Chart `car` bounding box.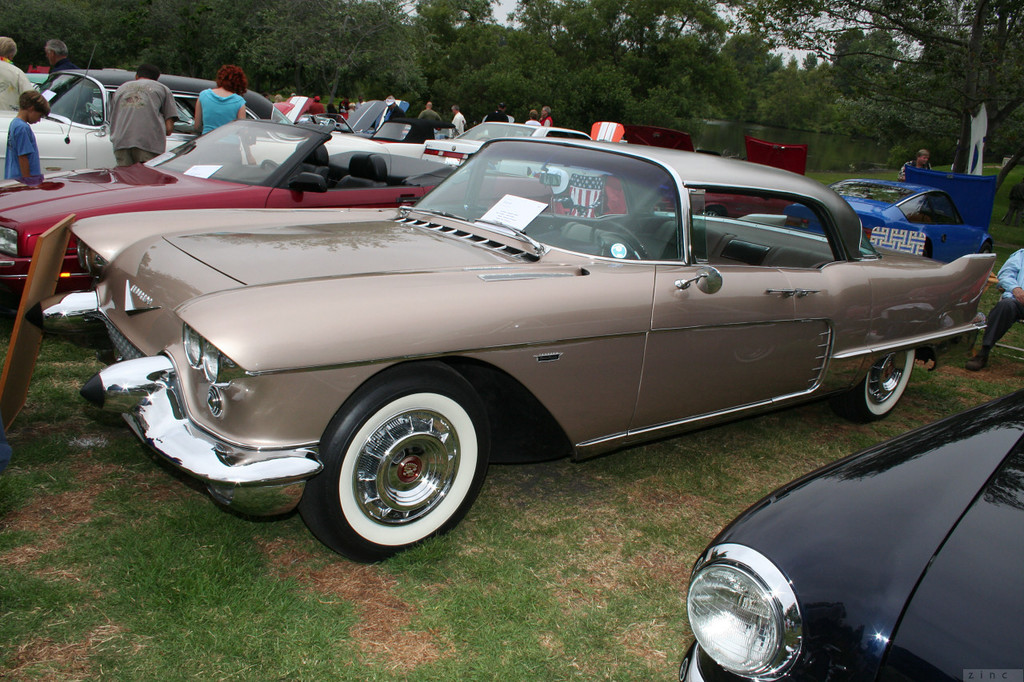
Charted: (786,182,997,259).
